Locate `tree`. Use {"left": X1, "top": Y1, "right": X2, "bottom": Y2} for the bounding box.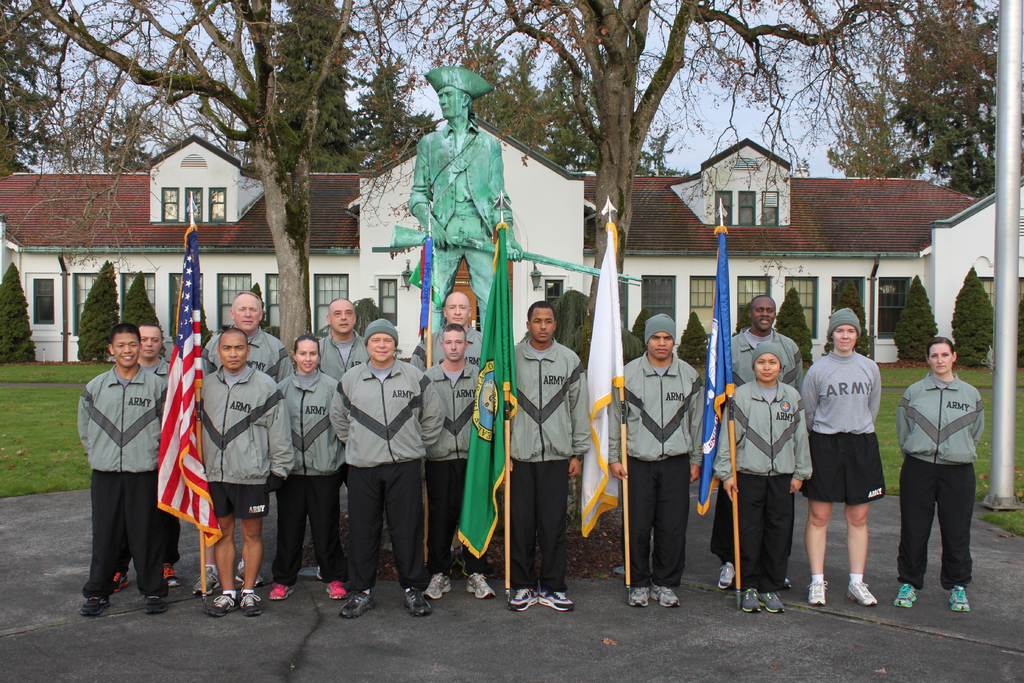
{"left": 947, "top": 265, "right": 996, "bottom": 370}.
